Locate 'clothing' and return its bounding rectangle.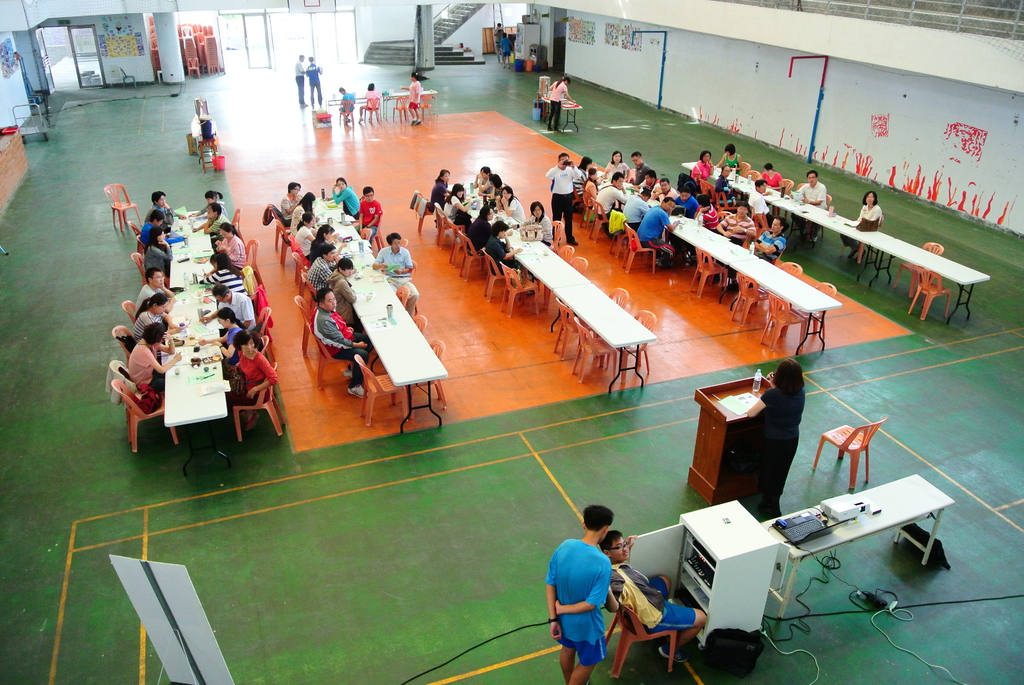
select_region(305, 253, 332, 291).
